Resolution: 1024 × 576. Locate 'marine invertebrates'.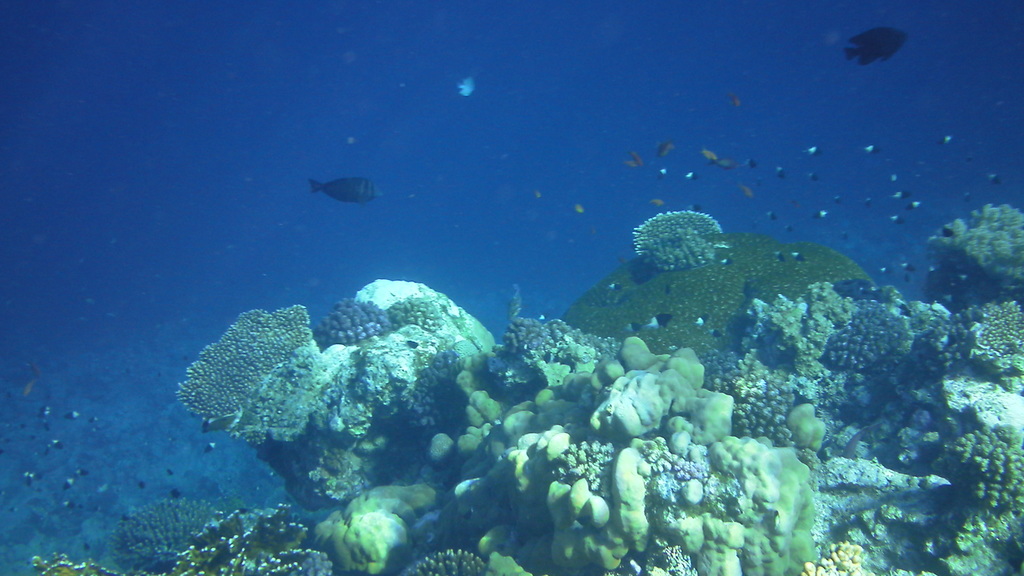
box=[161, 496, 328, 573].
